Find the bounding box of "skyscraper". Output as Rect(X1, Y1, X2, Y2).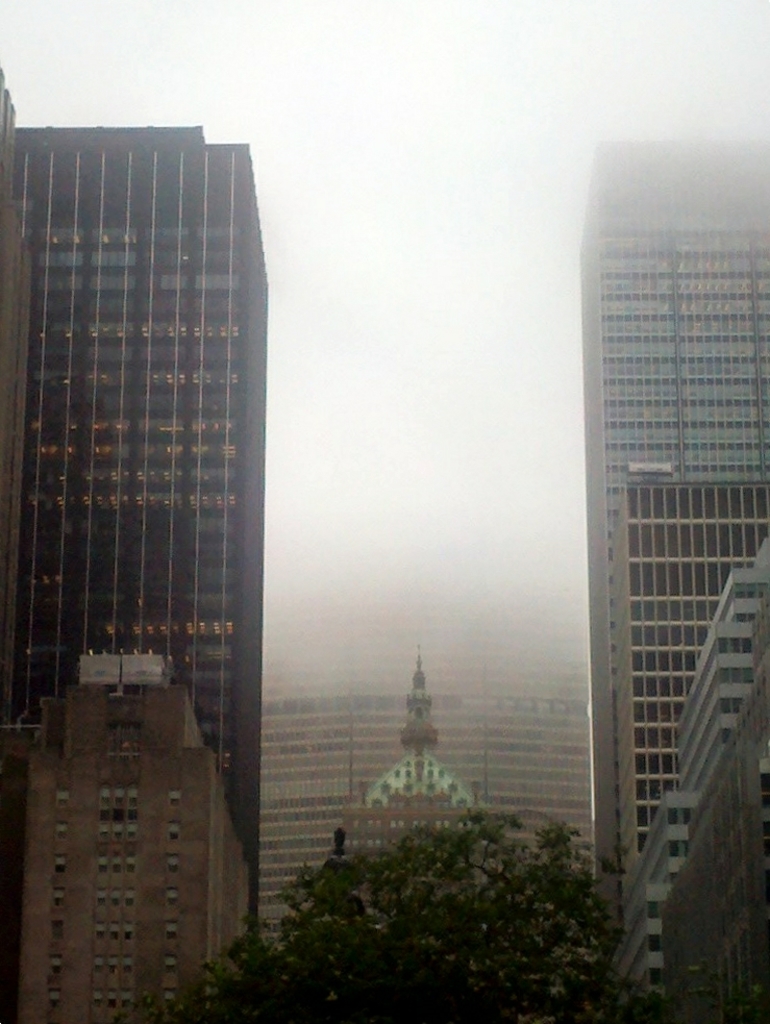
Rect(548, 72, 769, 1023).
